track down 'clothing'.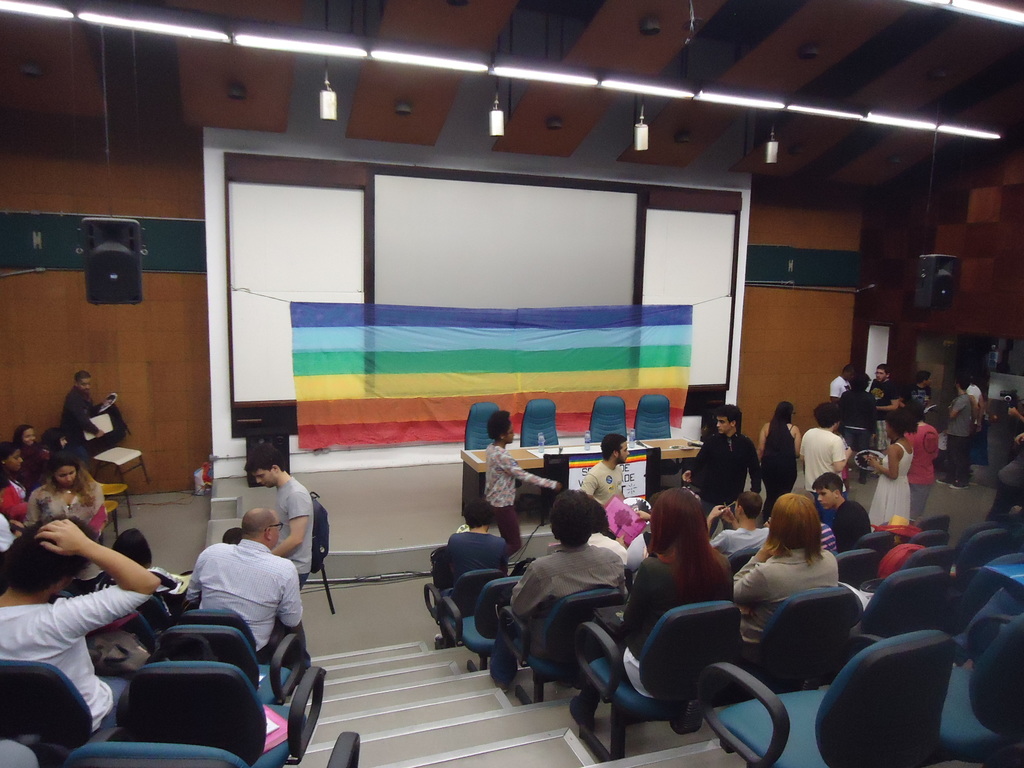
Tracked to pyautogui.locateOnScreen(758, 417, 799, 524).
